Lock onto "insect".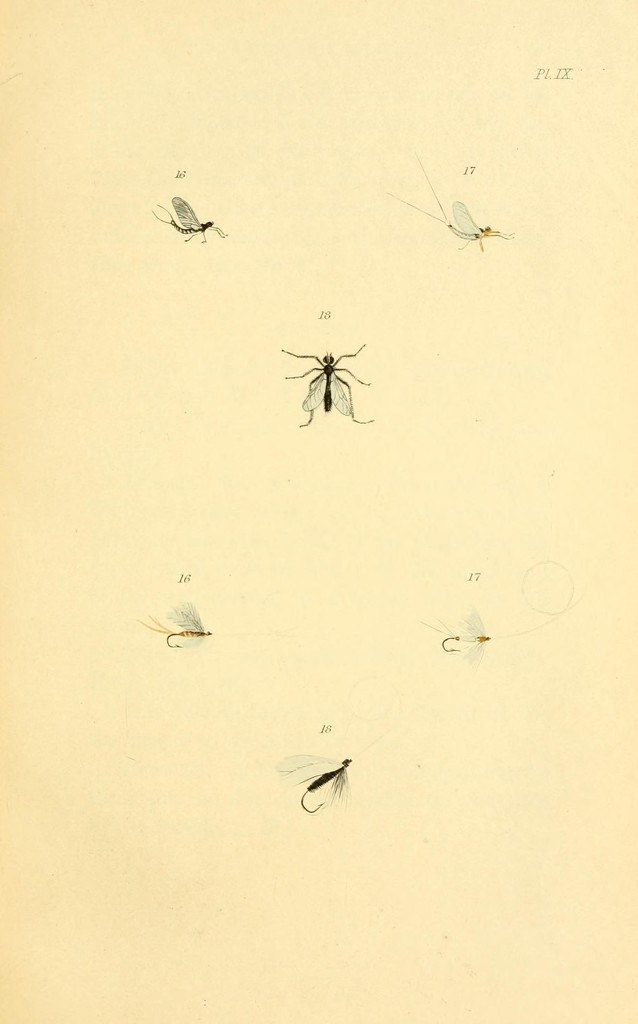
Locked: (140,599,215,650).
